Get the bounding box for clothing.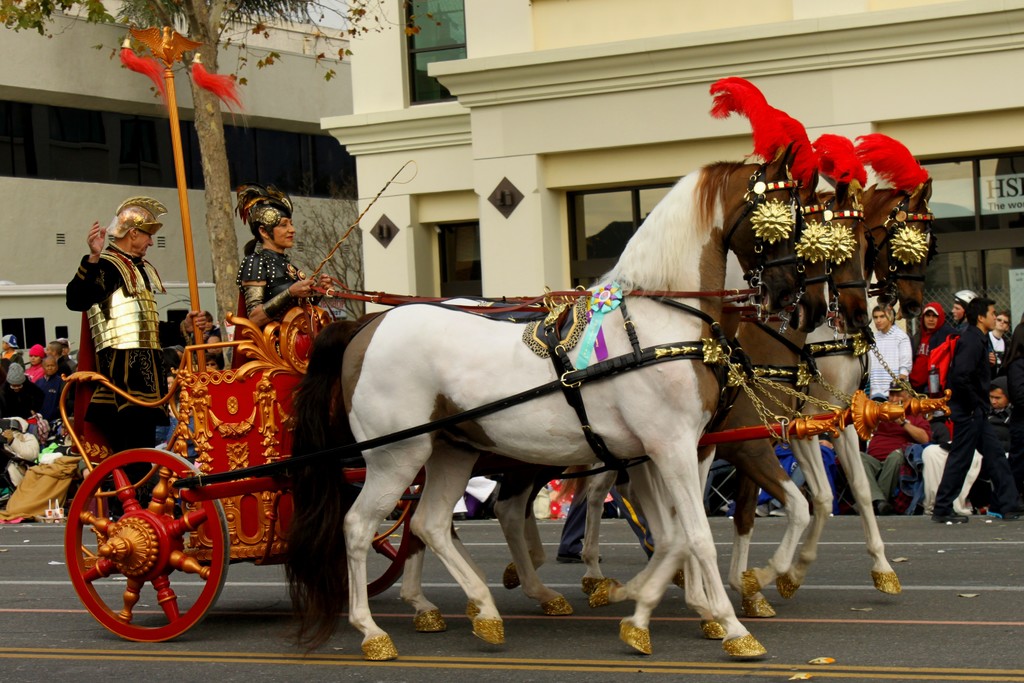
[989, 325, 1011, 363].
